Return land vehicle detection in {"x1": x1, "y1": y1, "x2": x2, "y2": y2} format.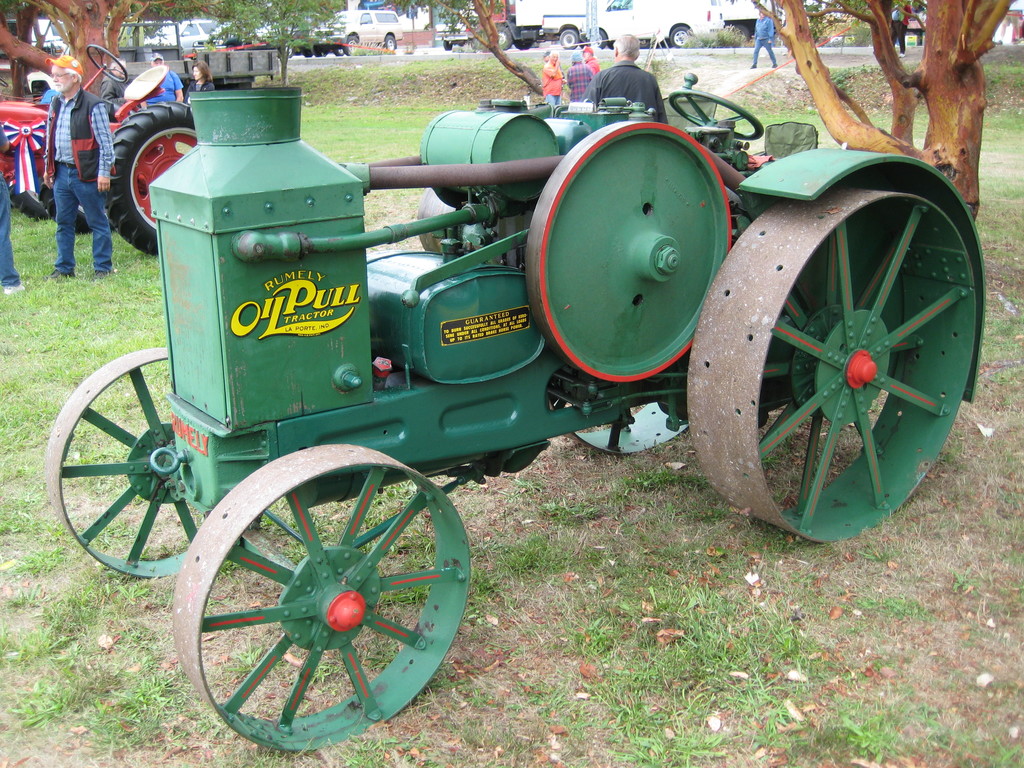
{"x1": 160, "y1": 19, "x2": 227, "y2": 42}.
